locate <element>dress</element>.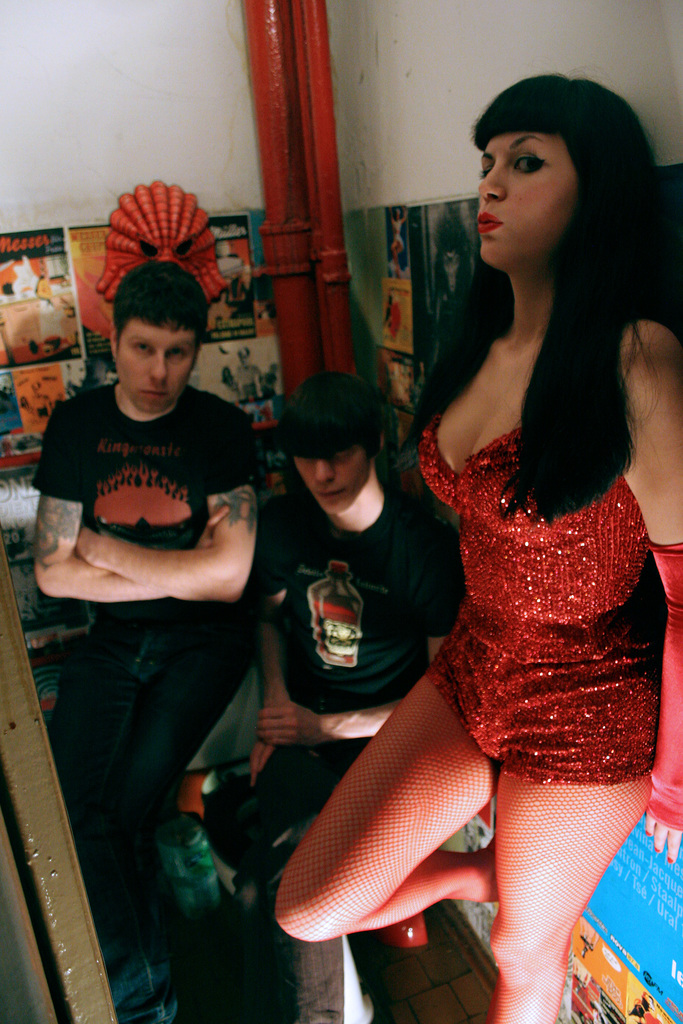
Bounding box: x1=413 y1=412 x2=662 y2=787.
